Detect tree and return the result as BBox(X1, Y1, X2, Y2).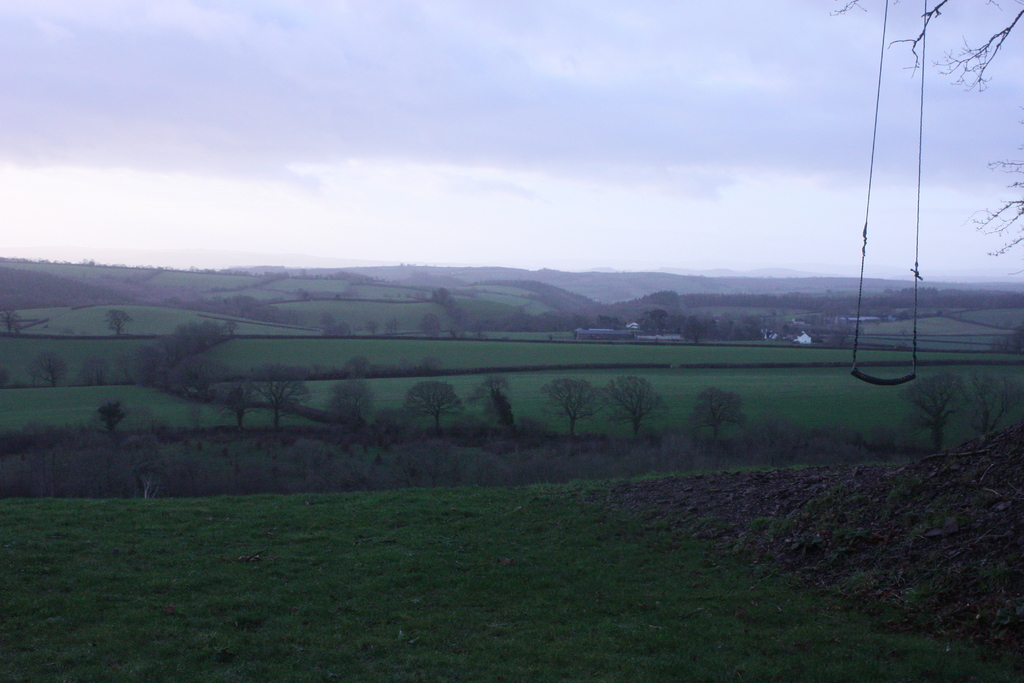
BBox(897, 373, 966, 452).
